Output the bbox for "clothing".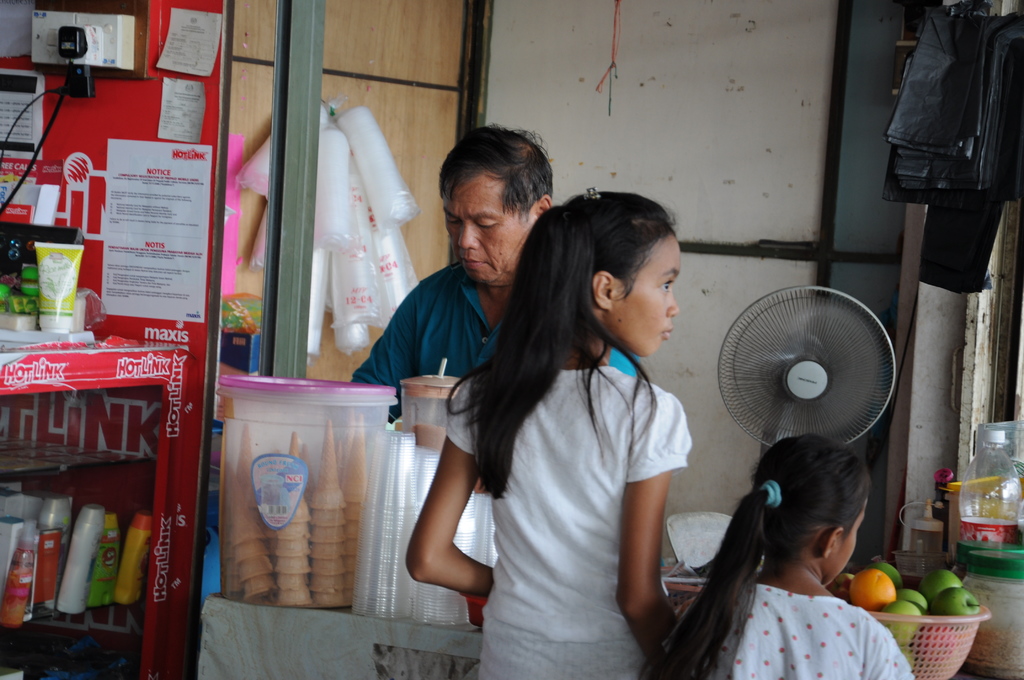
region(674, 581, 917, 679).
